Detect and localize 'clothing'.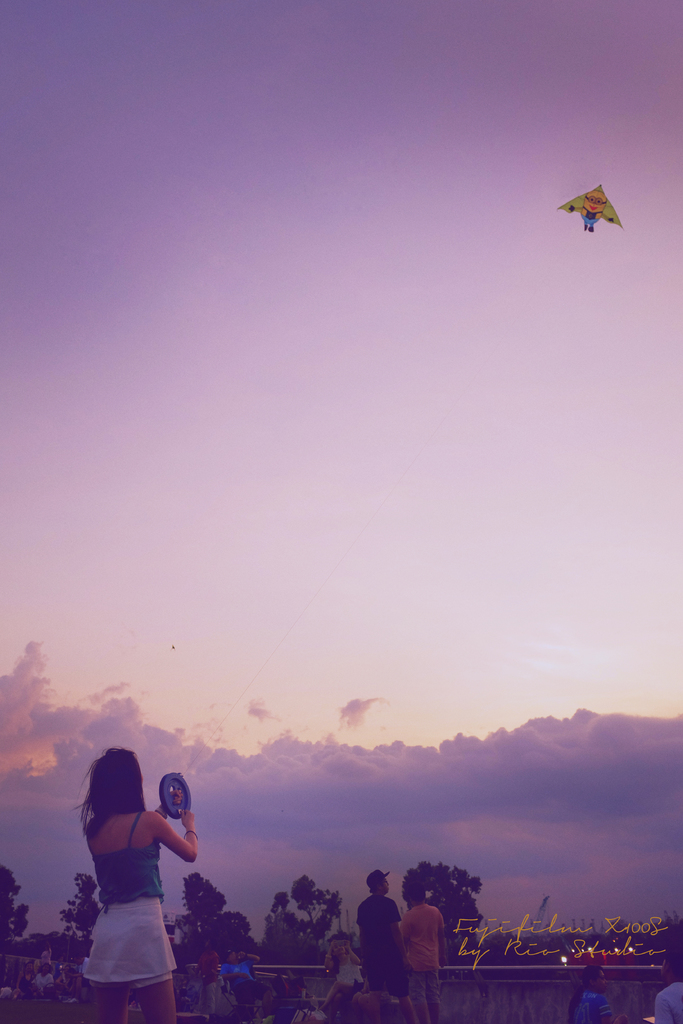
Localized at bbox=[42, 950, 50, 962].
